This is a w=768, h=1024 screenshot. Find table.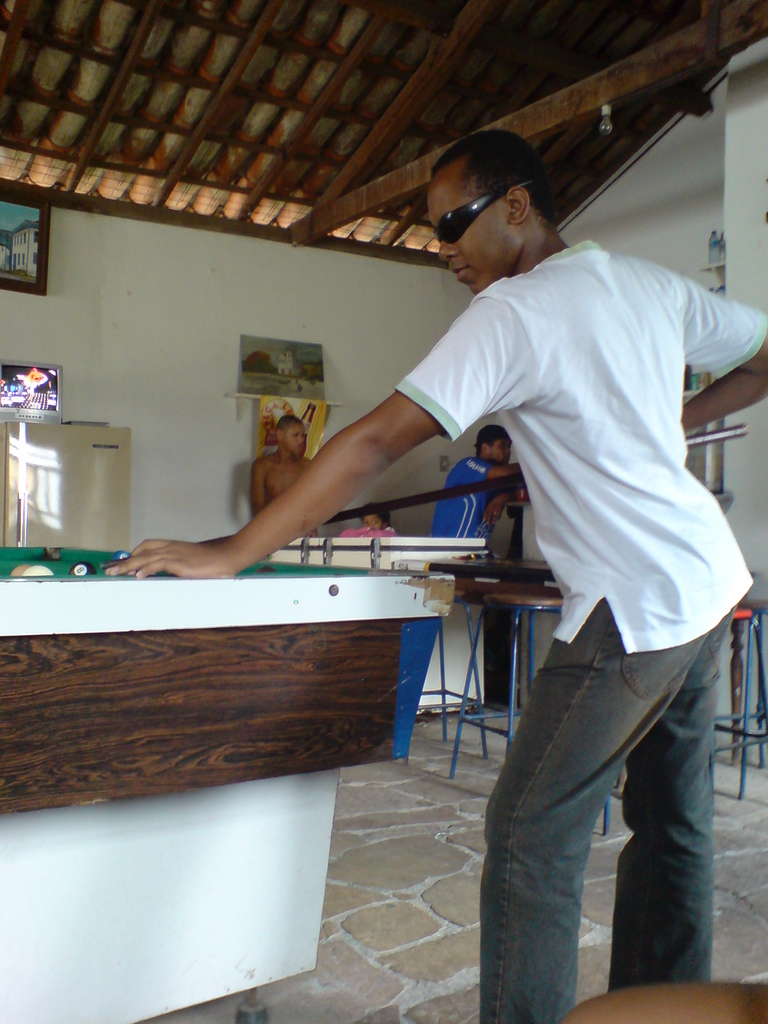
Bounding box: {"left": 440, "top": 552, "right": 573, "bottom": 719}.
